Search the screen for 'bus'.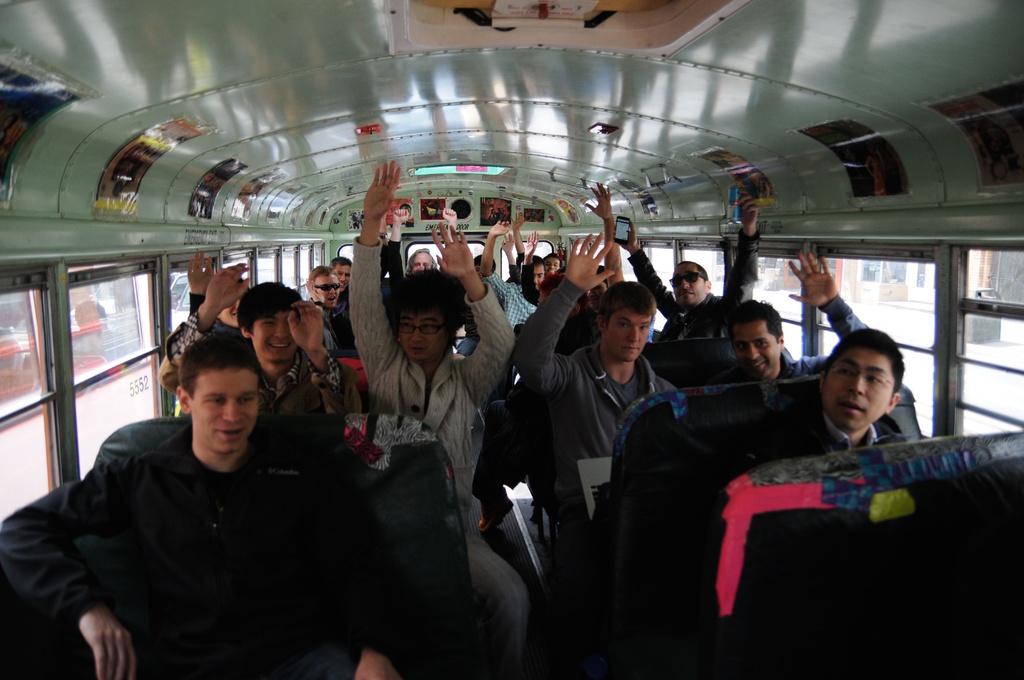
Found at locate(0, 0, 1023, 679).
